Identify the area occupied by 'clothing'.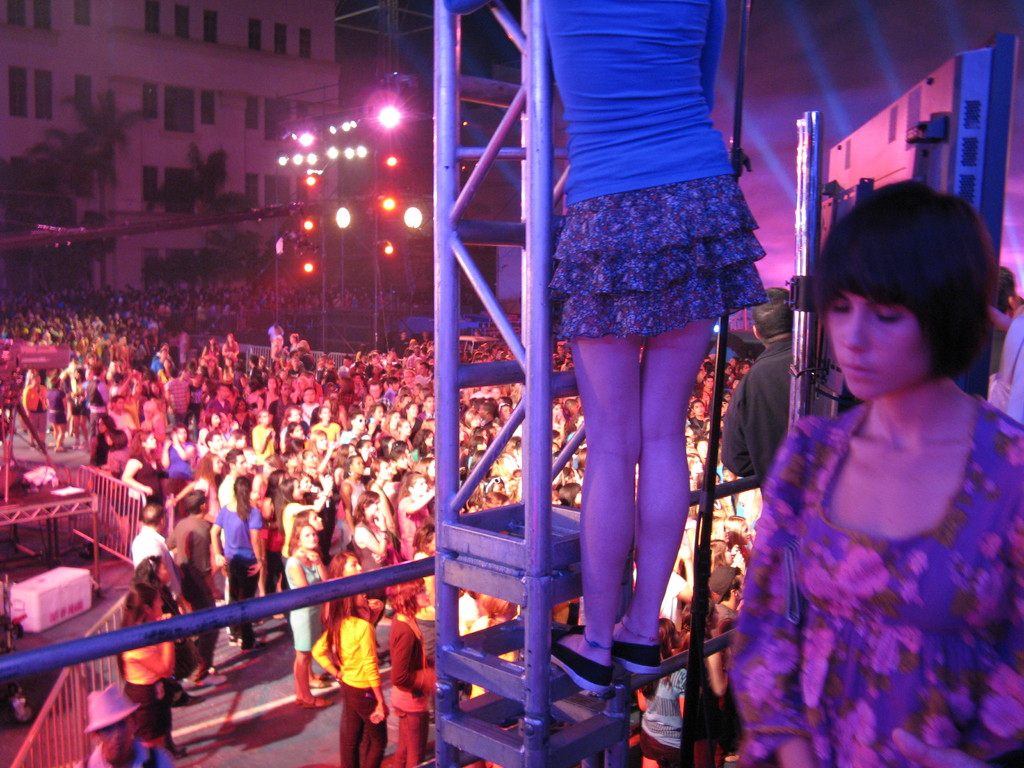
Area: bbox=[724, 405, 1023, 767].
